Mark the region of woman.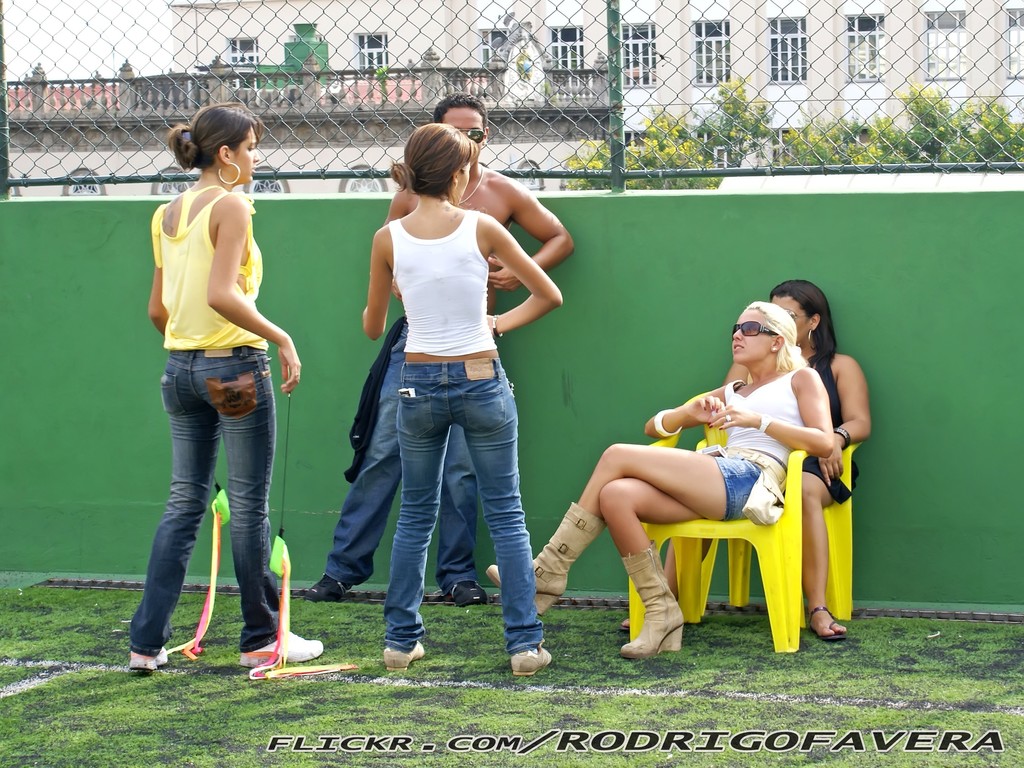
Region: x1=125 y1=97 x2=303 y2=664.
